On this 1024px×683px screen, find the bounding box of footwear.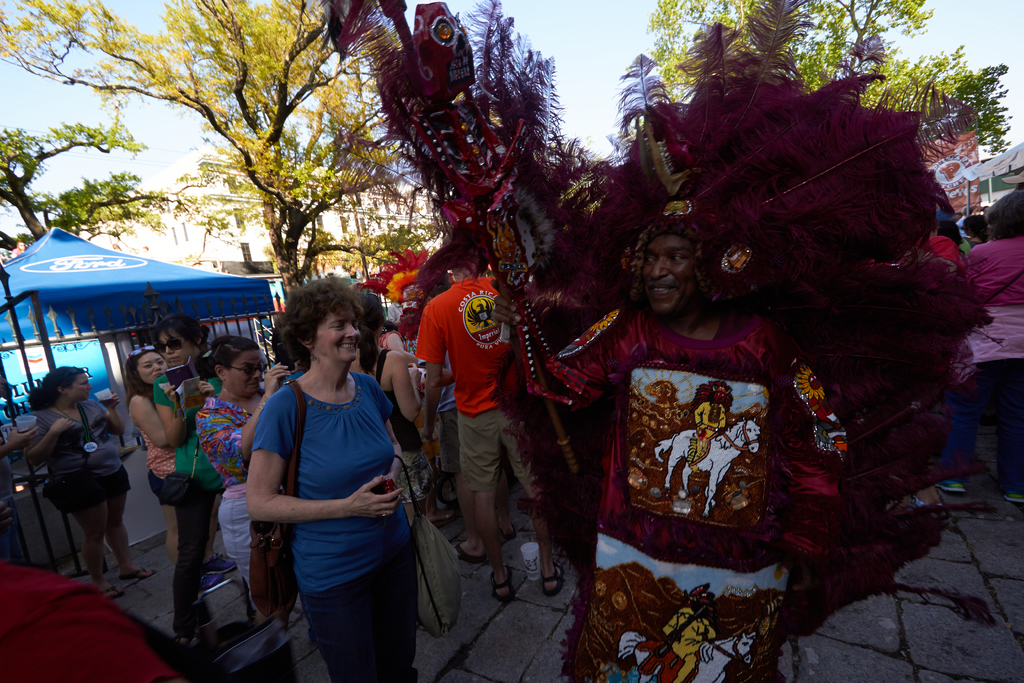
Bounding box: crop(202, 573, 232, 593).
